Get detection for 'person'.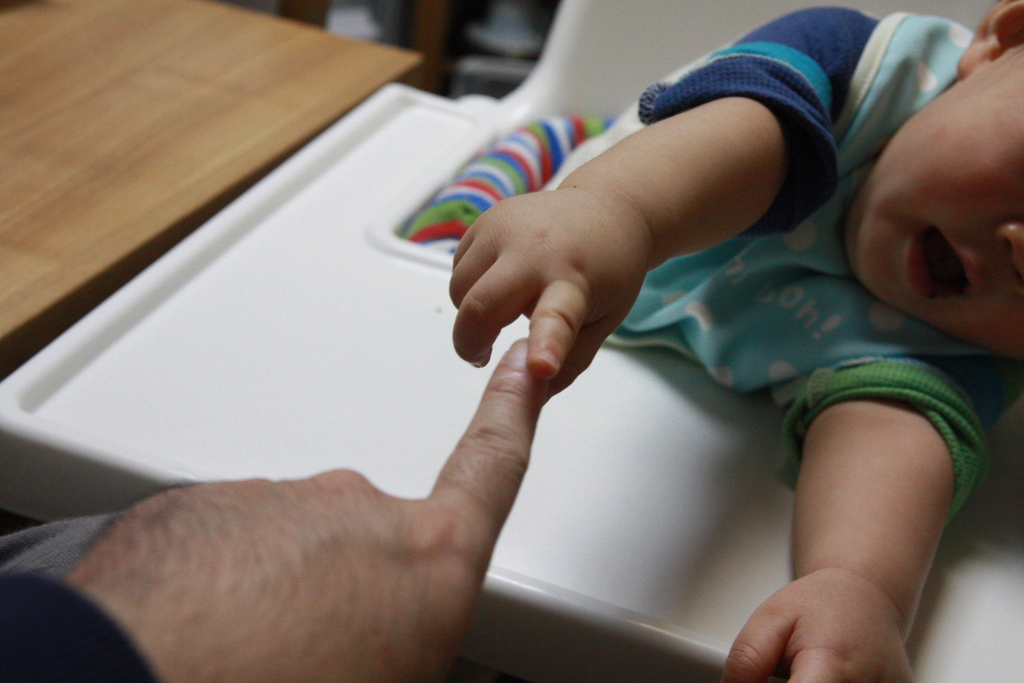
Detection: detection(0, 331, 557, 682).
